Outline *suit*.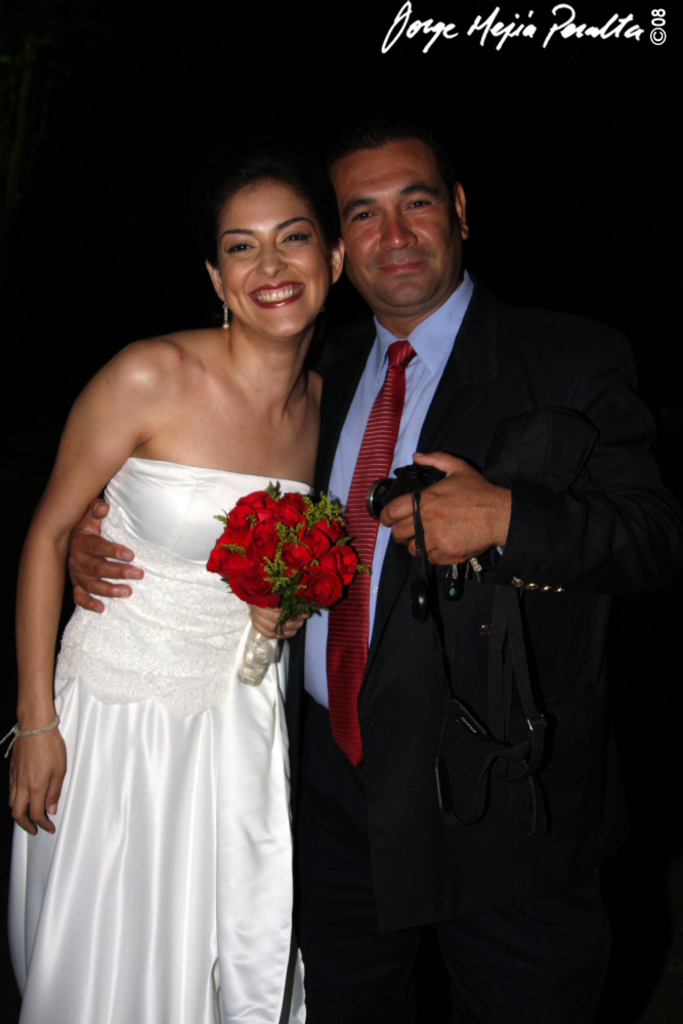
Outline: detection(319, 124, 630, 1023).
